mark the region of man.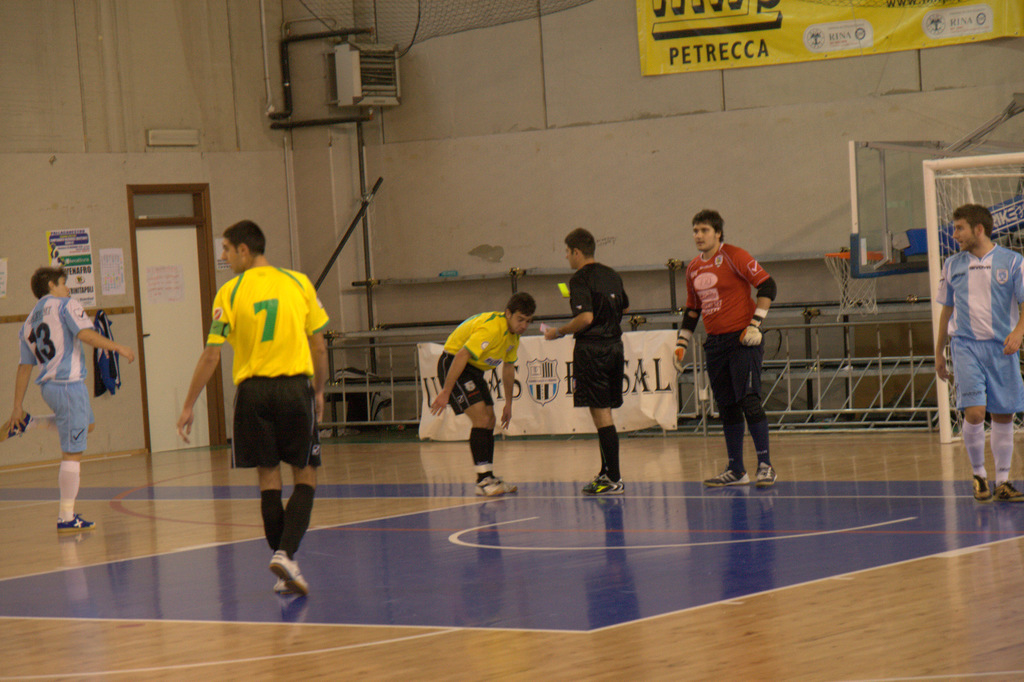
Region: 174,219,337,603.
